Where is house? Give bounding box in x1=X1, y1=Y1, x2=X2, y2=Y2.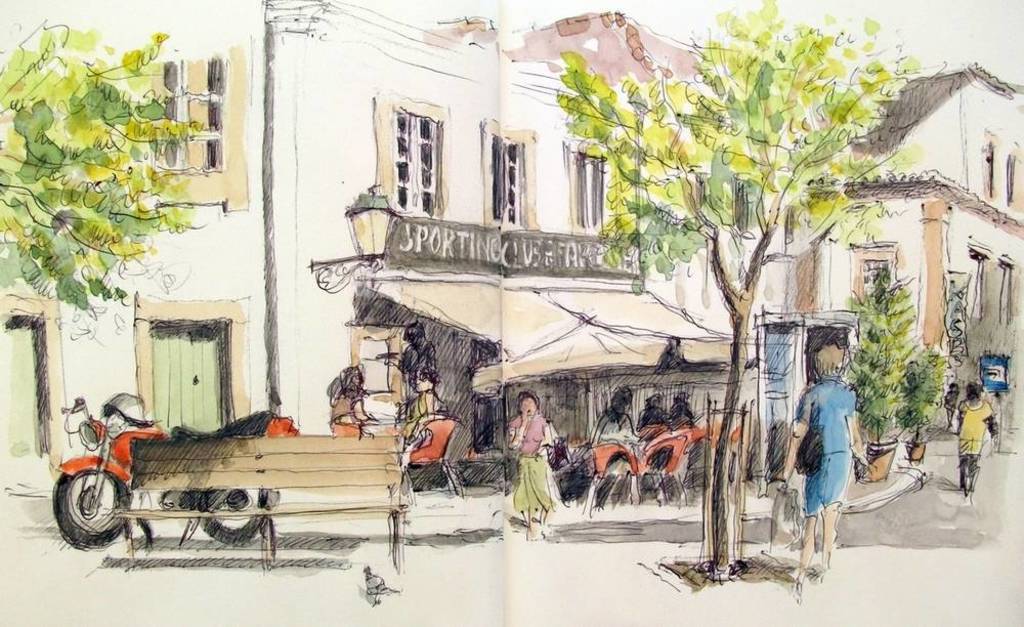
x1=273, y1=7, x2=768, y2=496.
